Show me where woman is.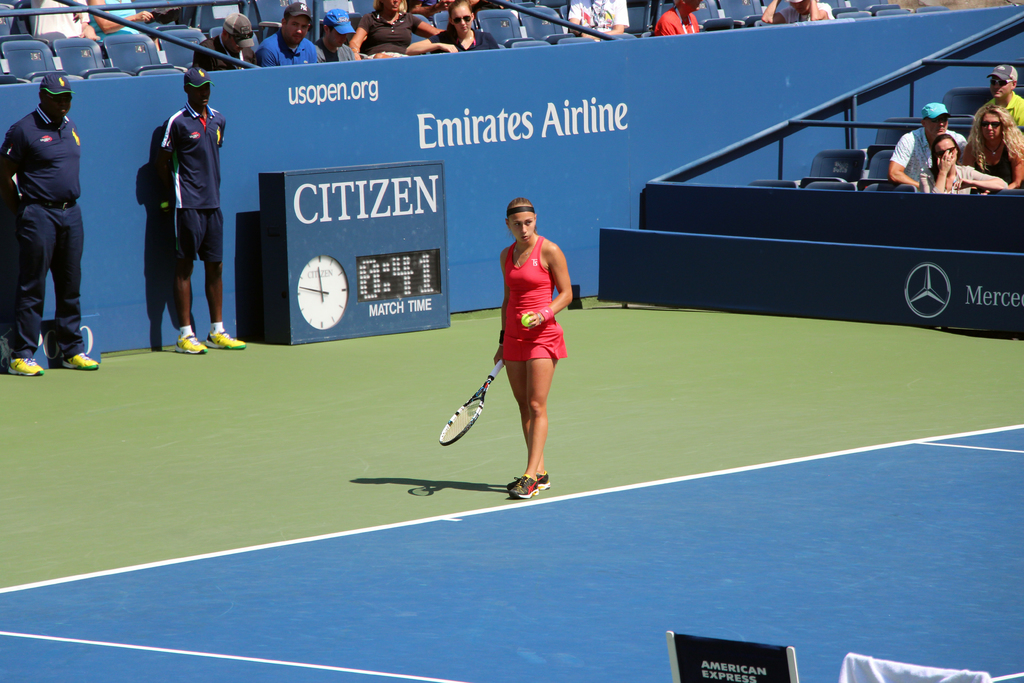
woman is at [406,0,504,52].
